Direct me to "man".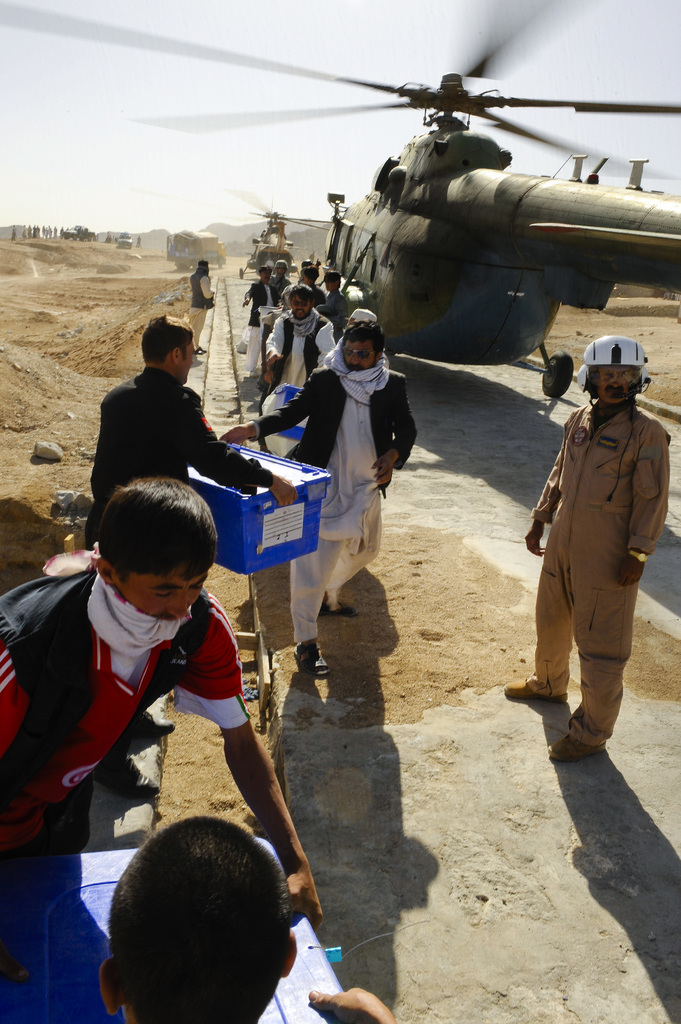
Direction: pyautogui.locateOnScreen(84, 807, 397, 1023).
